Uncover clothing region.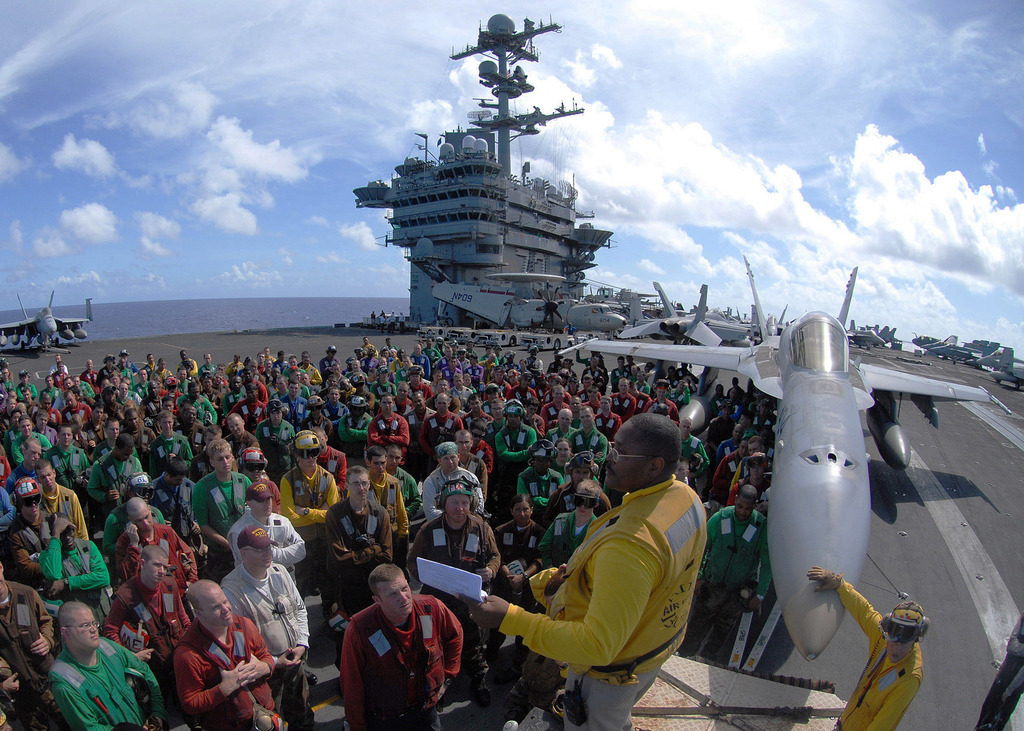
Uncovered: bbox=[0, 511, 76, 591].
